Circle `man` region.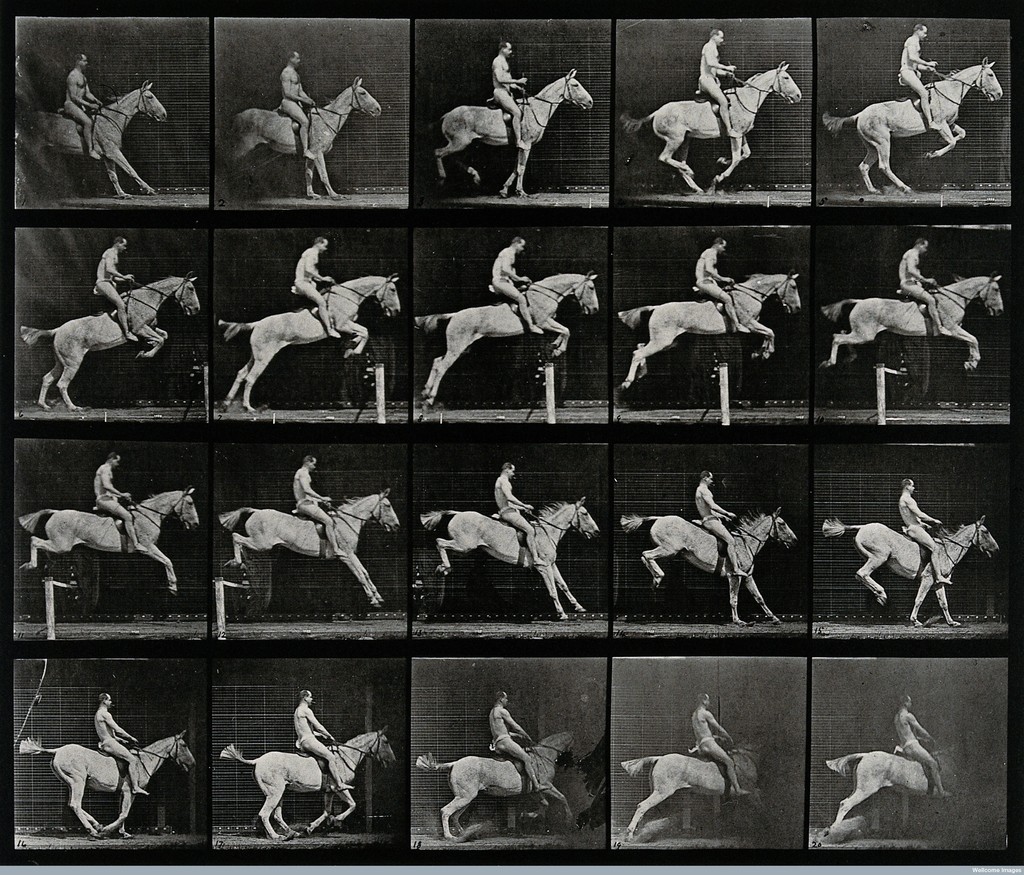
Region: select_region(292, 457, 346, 556).
